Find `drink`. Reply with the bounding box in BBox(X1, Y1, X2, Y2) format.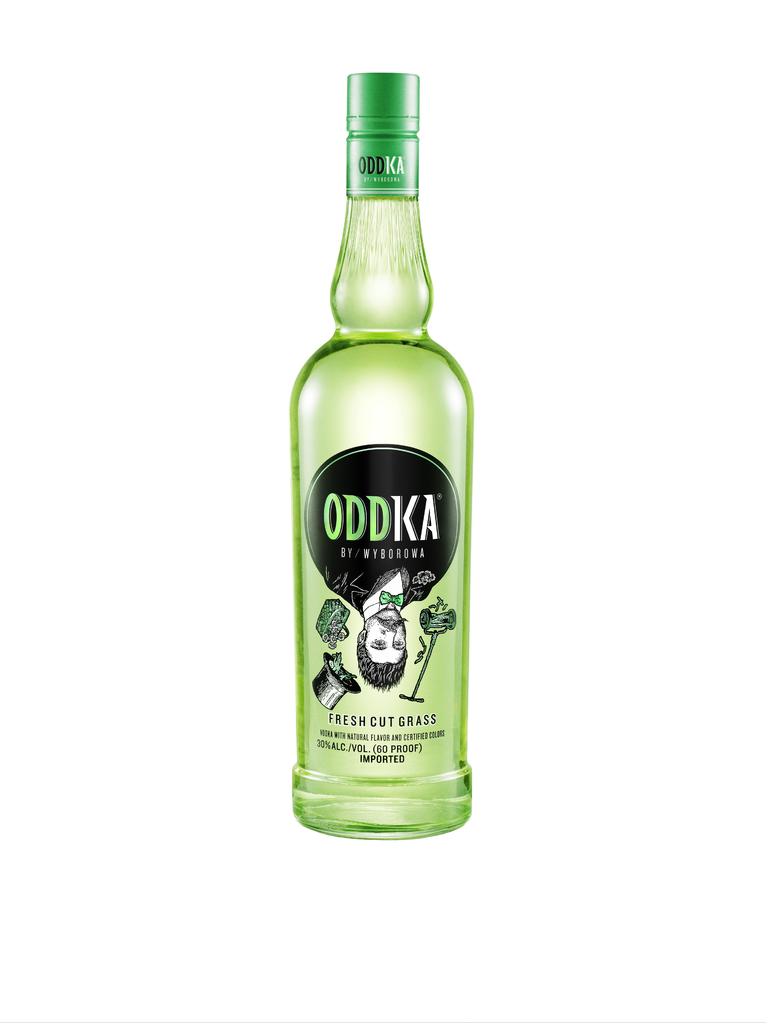
BBox(292, 72, 472, 840).
